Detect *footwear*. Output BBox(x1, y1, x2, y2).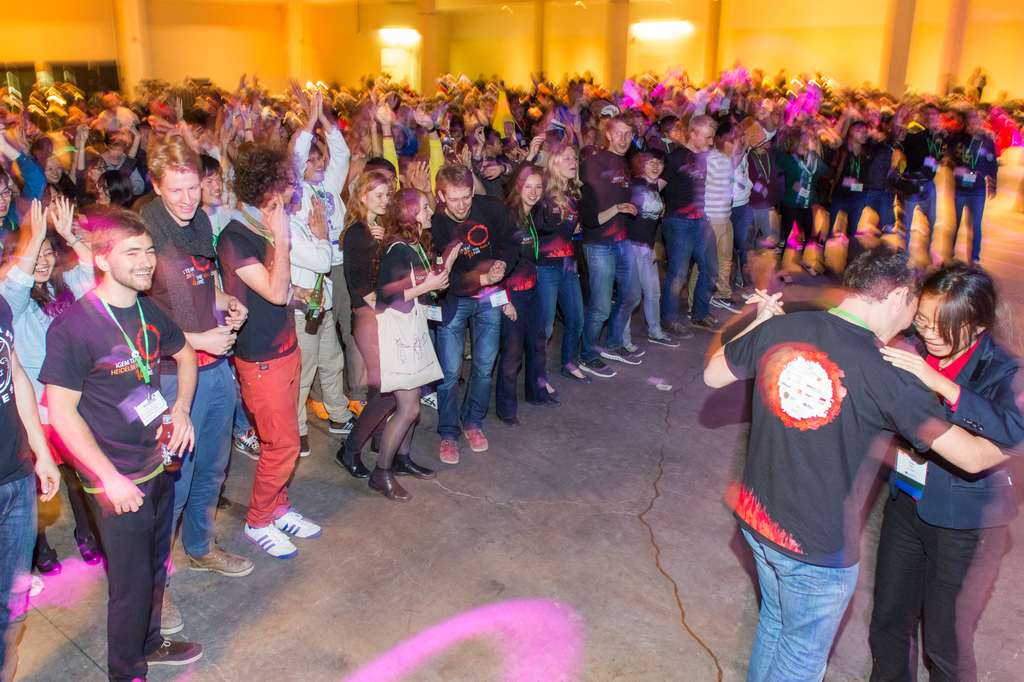
BBox(438, 438, 458, 465).
